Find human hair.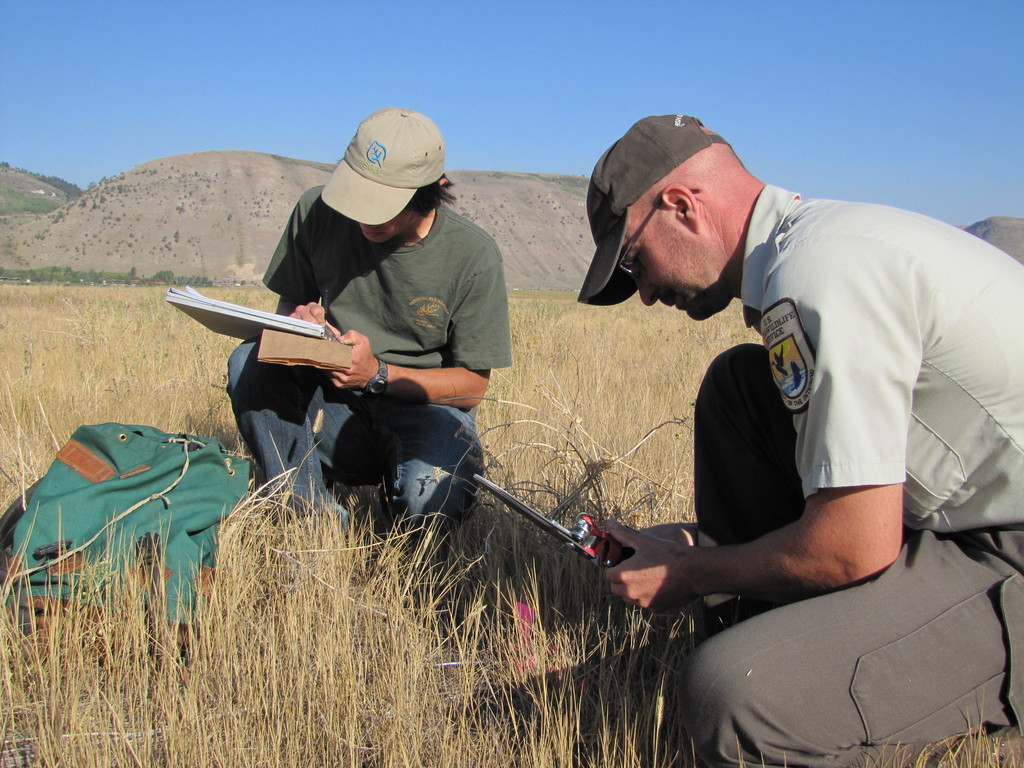
locate(406, 172, 464, 223).
